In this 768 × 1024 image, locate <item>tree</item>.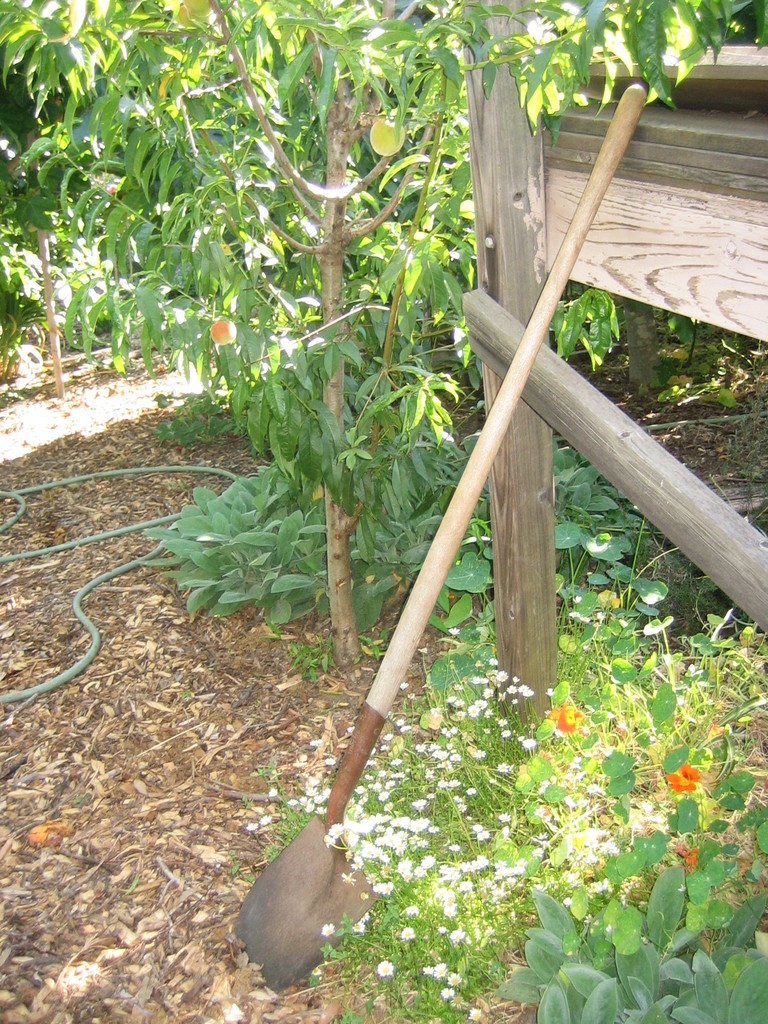
Bounding box: (x1=0, y1=0, x2=767, y2=668).
